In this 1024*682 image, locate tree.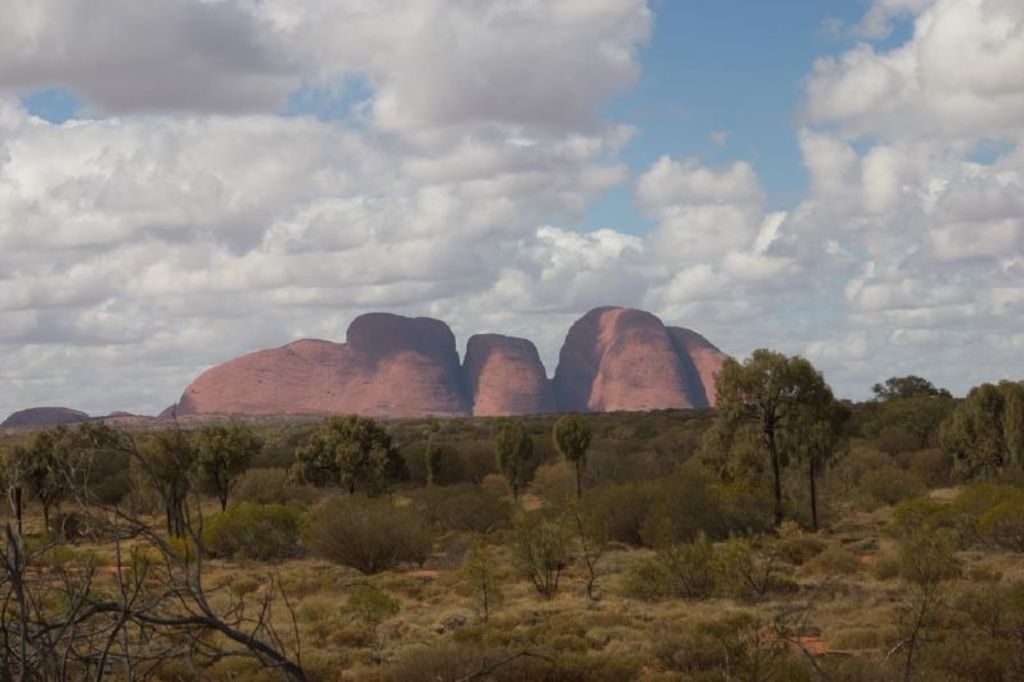
Bounding box: detection(553, 408, 594, 489).
